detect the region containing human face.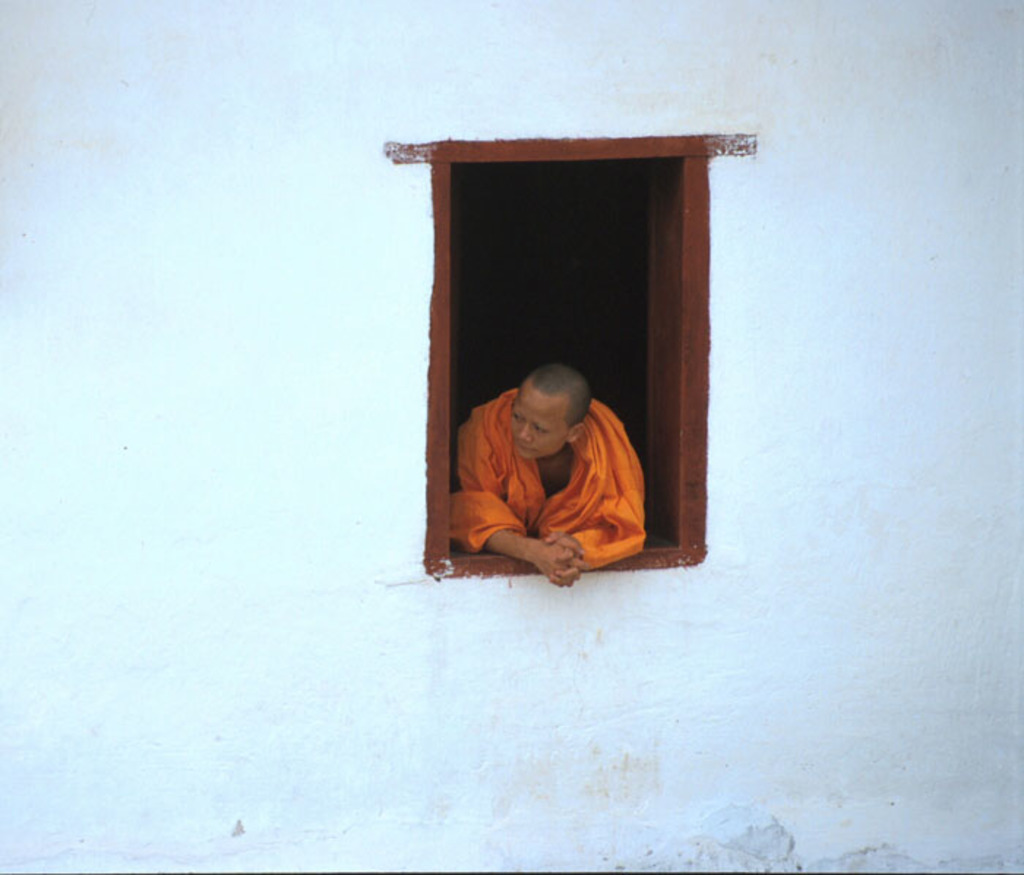
region(511, 394, 566, 461).
